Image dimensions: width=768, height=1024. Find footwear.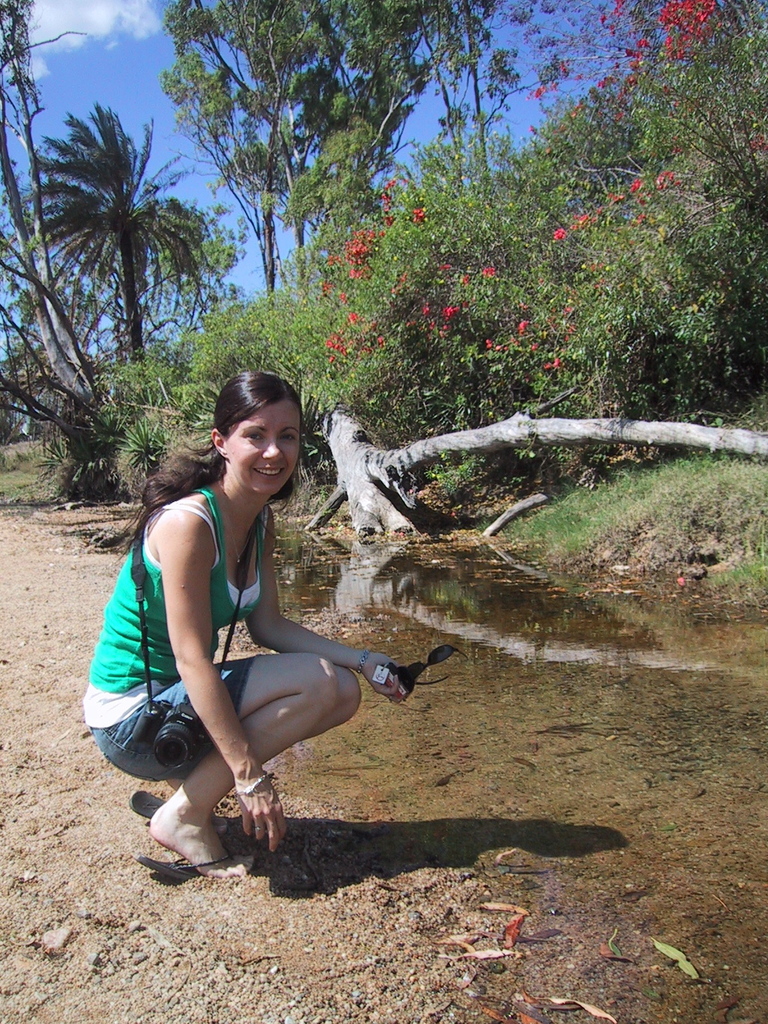
[129, 851, 253, 881].
